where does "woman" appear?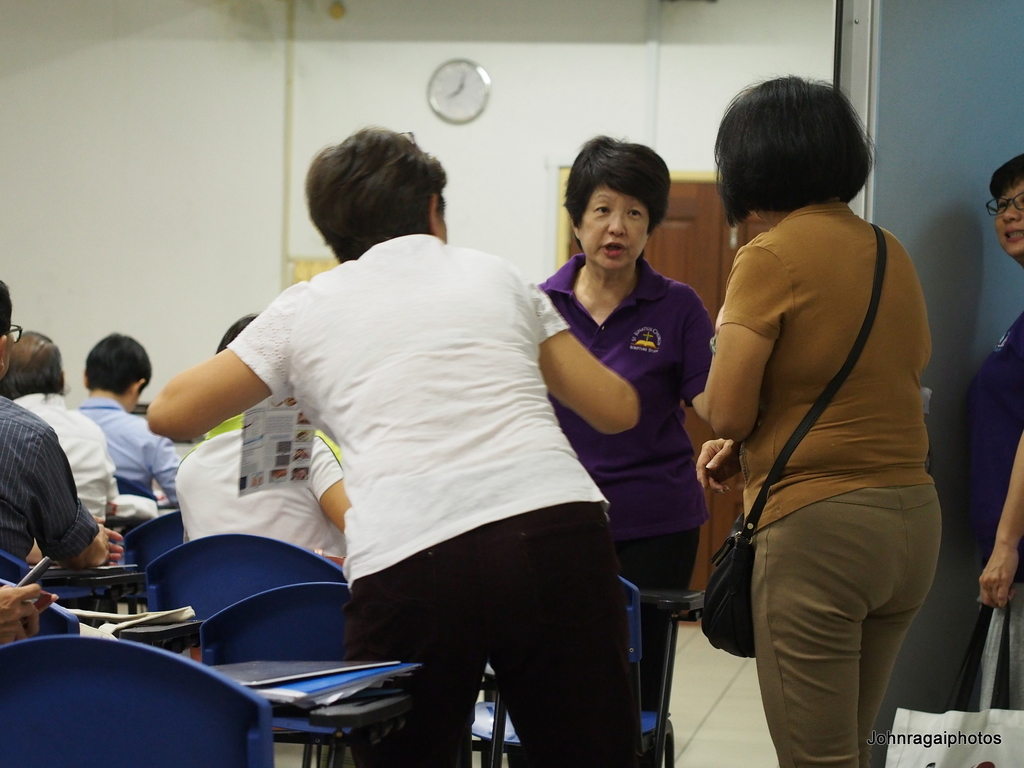
Appears at <box>499,135,721,767</box>.
